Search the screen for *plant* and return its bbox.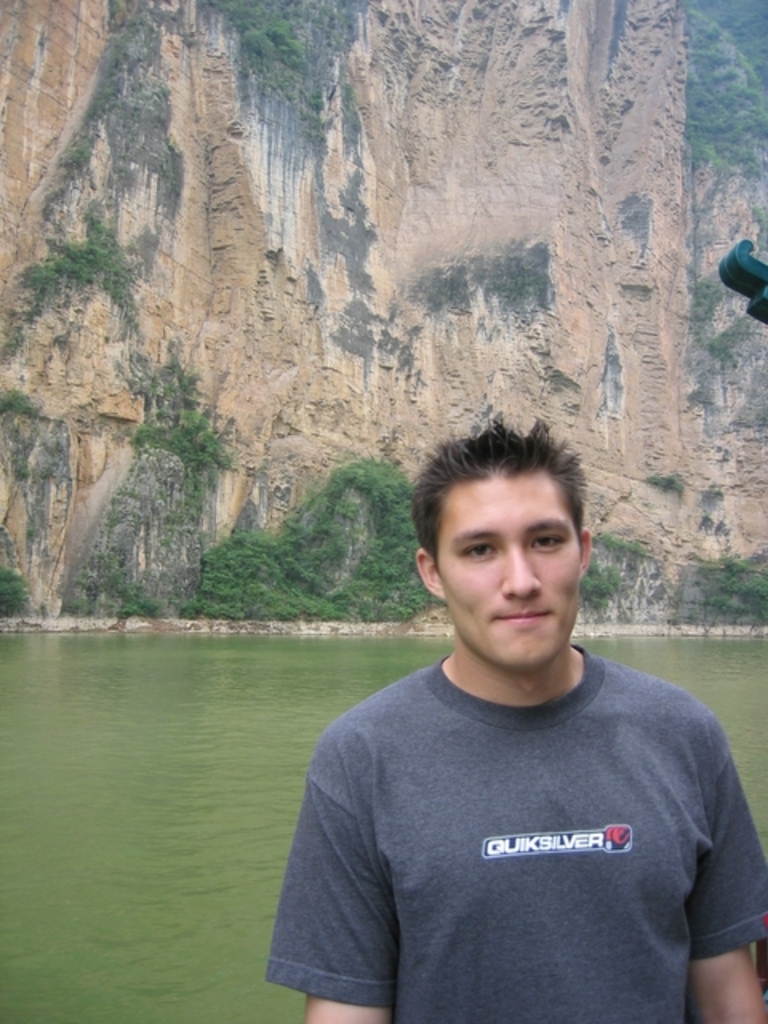
Found: x1=195 y1=0 x2=314 y2=69.
